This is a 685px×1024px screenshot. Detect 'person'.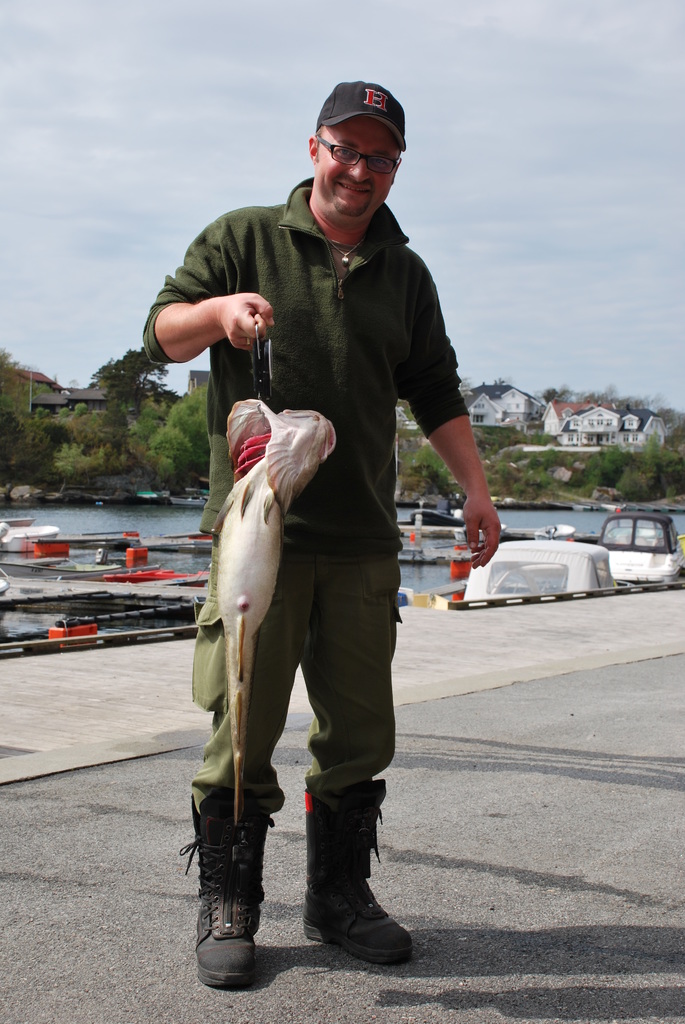
(x1=141, y1=78, x2=501, y2=986).
